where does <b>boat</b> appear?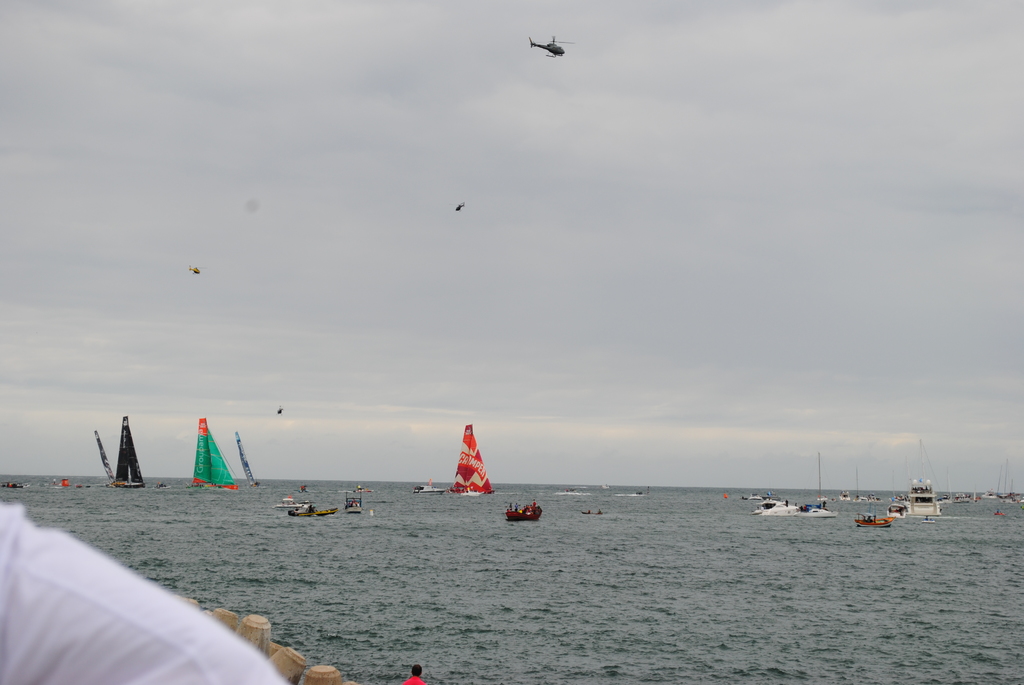
Appears at left=1018, top=494, right=1023, bottom=500.
